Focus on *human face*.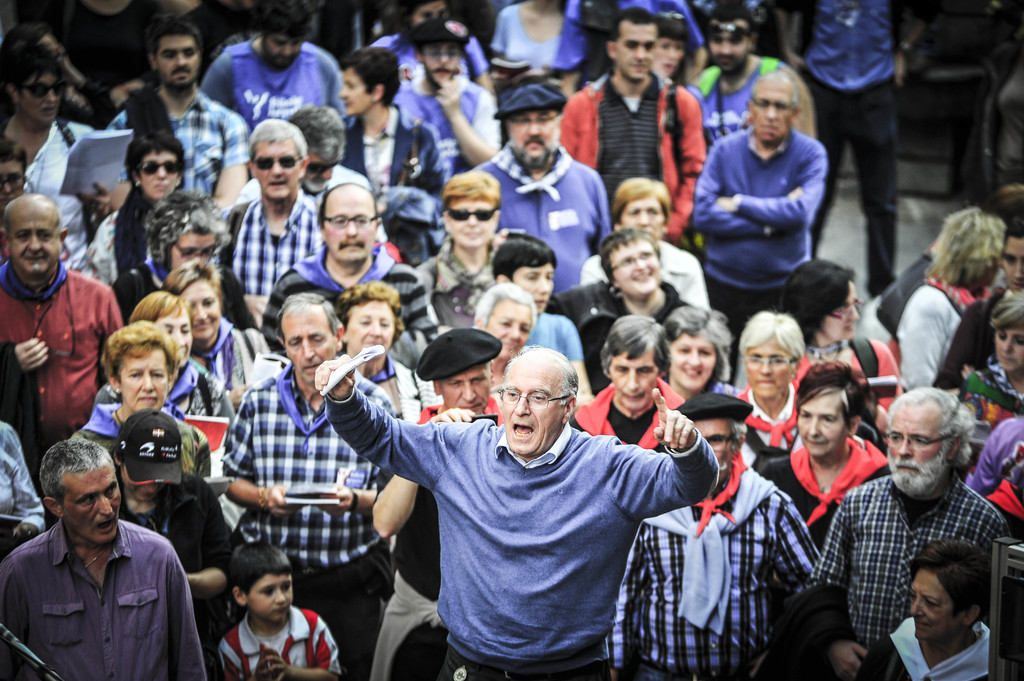
Focused at box(711, 22, 745, 72).
